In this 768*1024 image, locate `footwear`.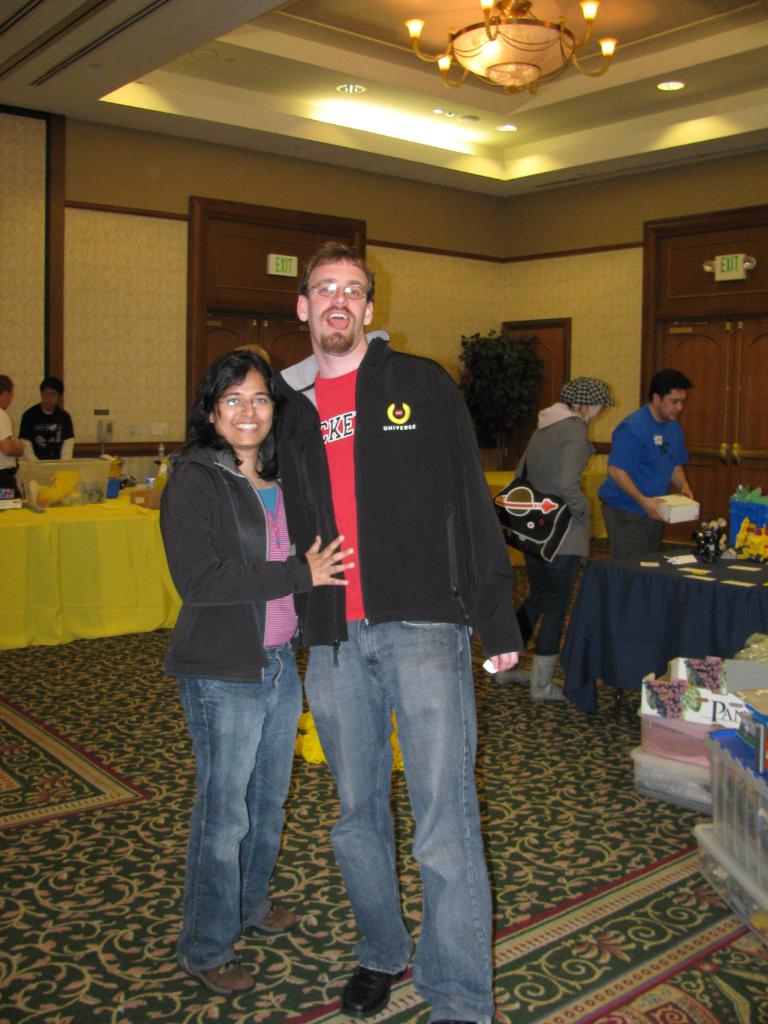
Bounding box: region(253, 902, 298, 932).
